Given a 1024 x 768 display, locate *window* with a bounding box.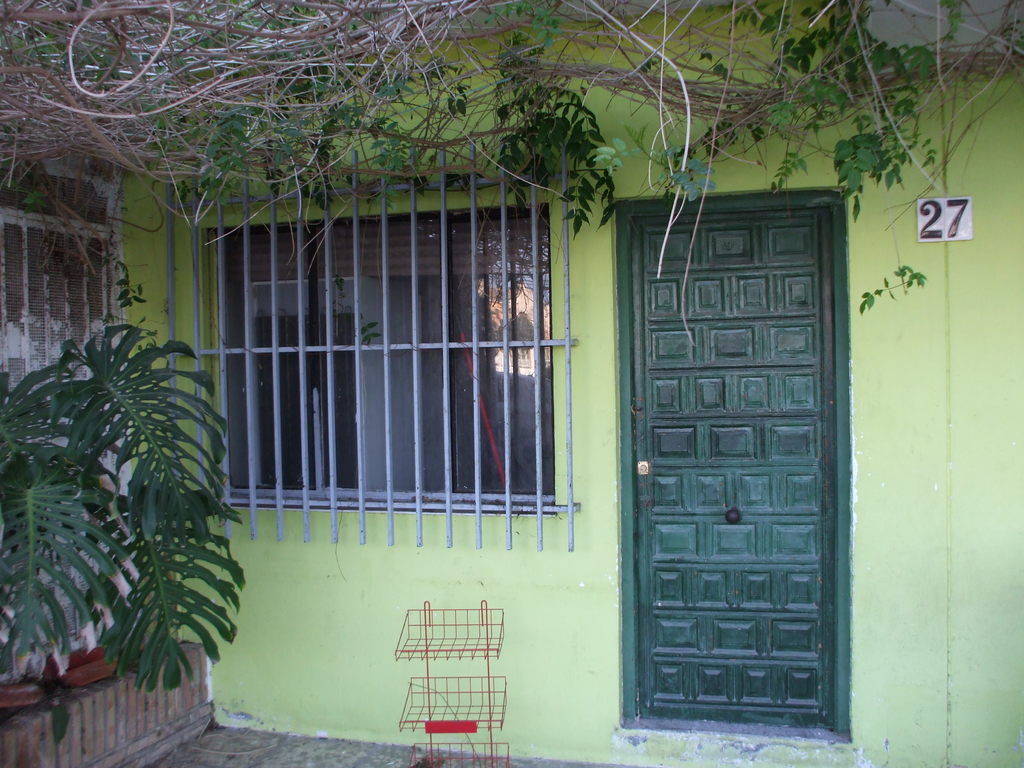
Located: {"x1": 192, "y1": 191, "x2": 550, "y2": 498}.
